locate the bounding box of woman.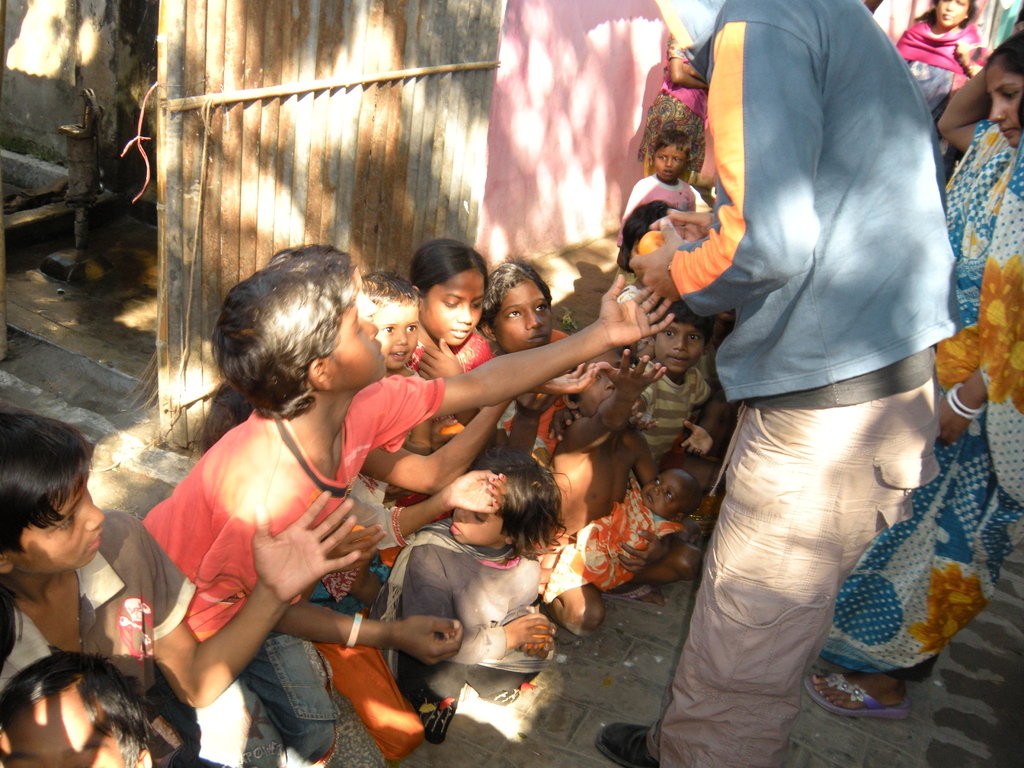
Bounding box: (849,29,1023,719).
